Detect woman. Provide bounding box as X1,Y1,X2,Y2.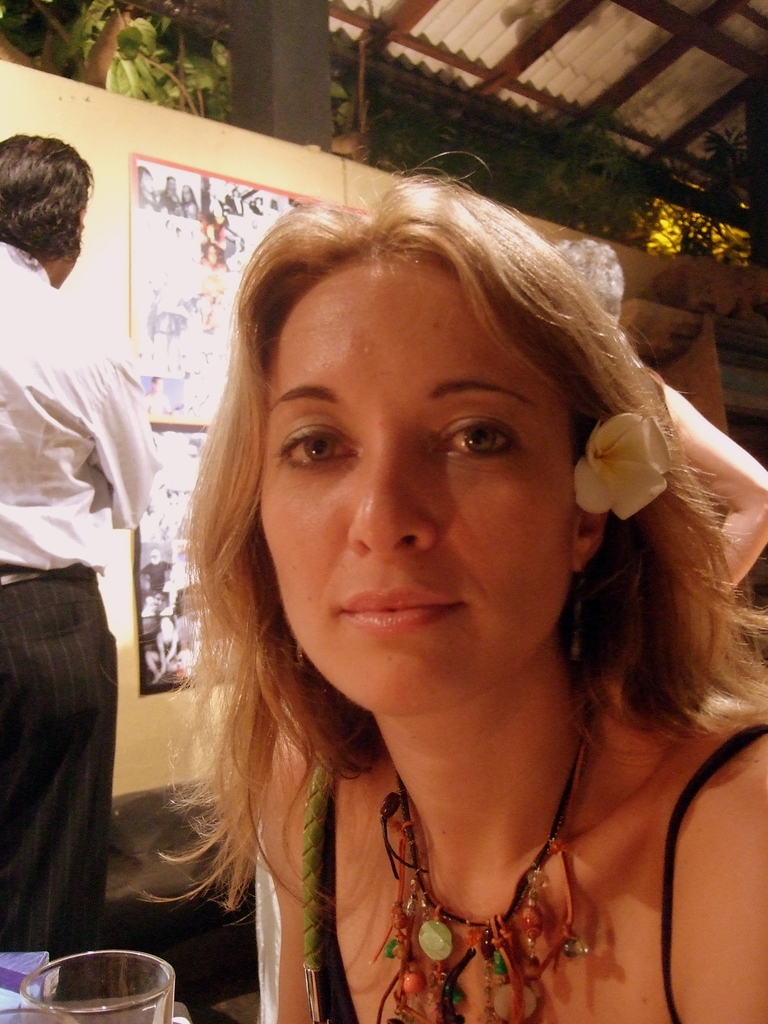
161,175,179,216.
